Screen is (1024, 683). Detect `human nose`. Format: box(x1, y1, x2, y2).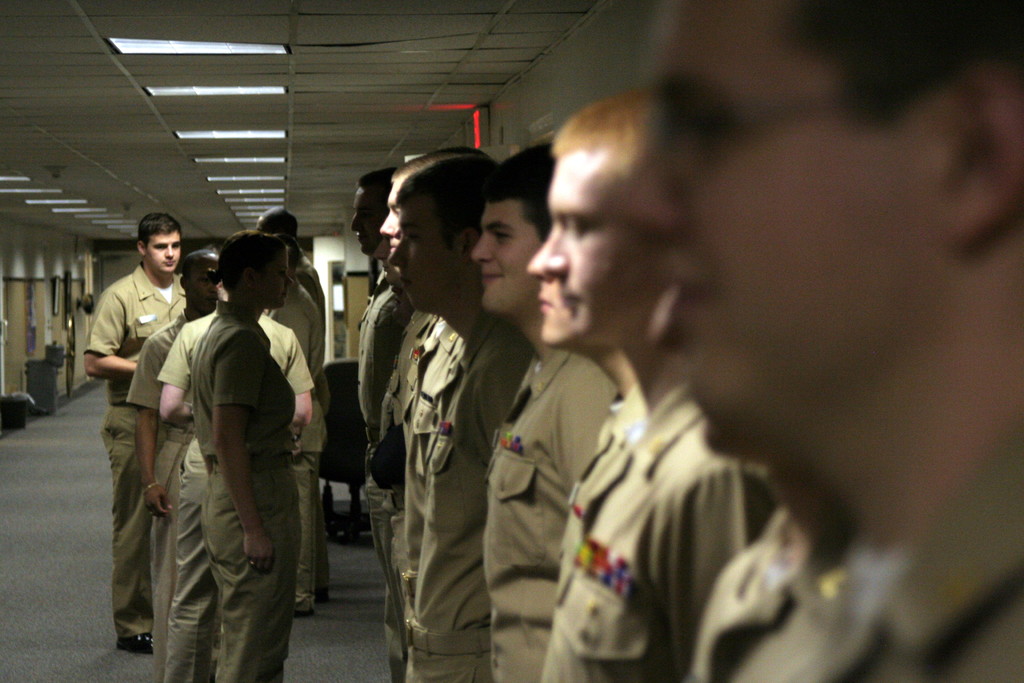
box(530, 245, 553, 278).
